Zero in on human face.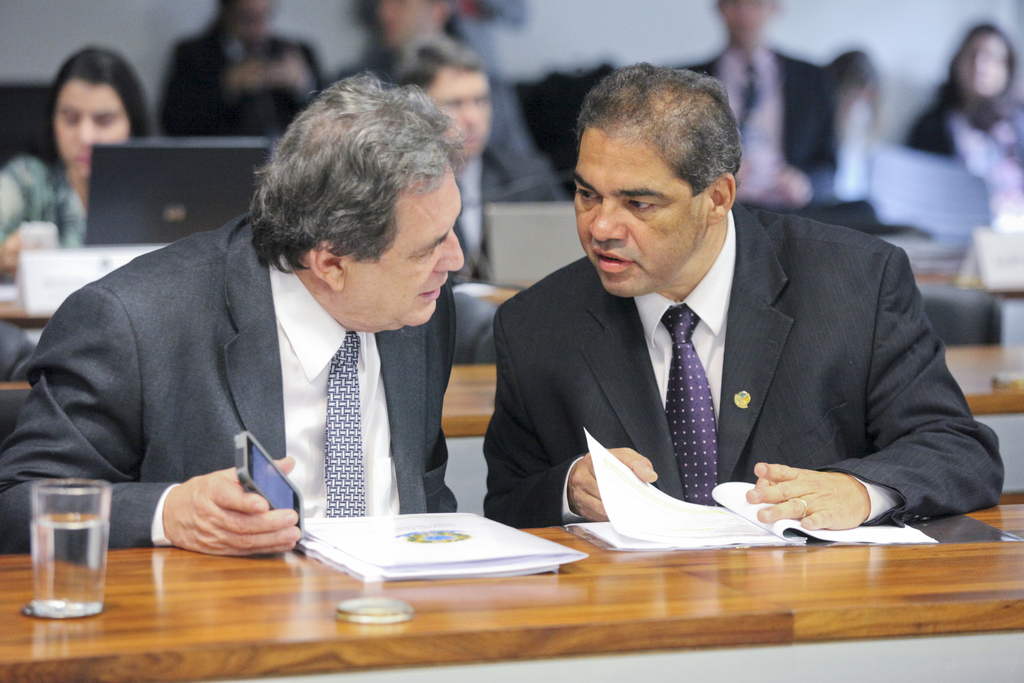
Zeroed in: bbox(339, 164, 464, 331).
